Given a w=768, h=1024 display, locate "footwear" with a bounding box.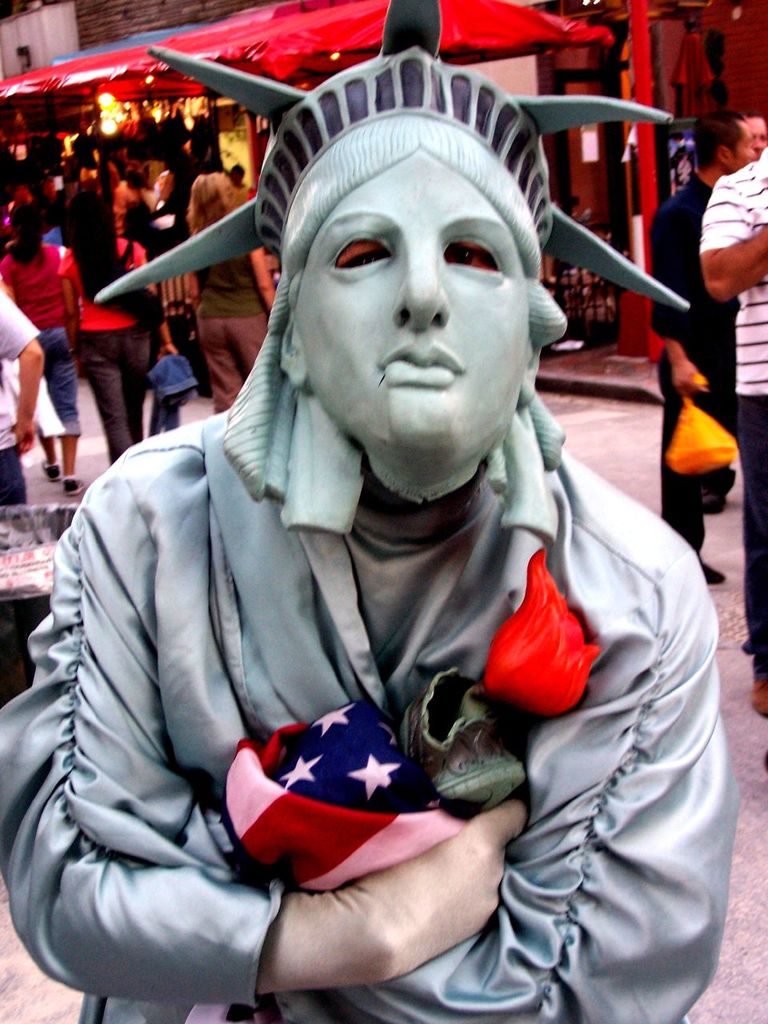
Located: bbox(689, 565, 720, 582).
